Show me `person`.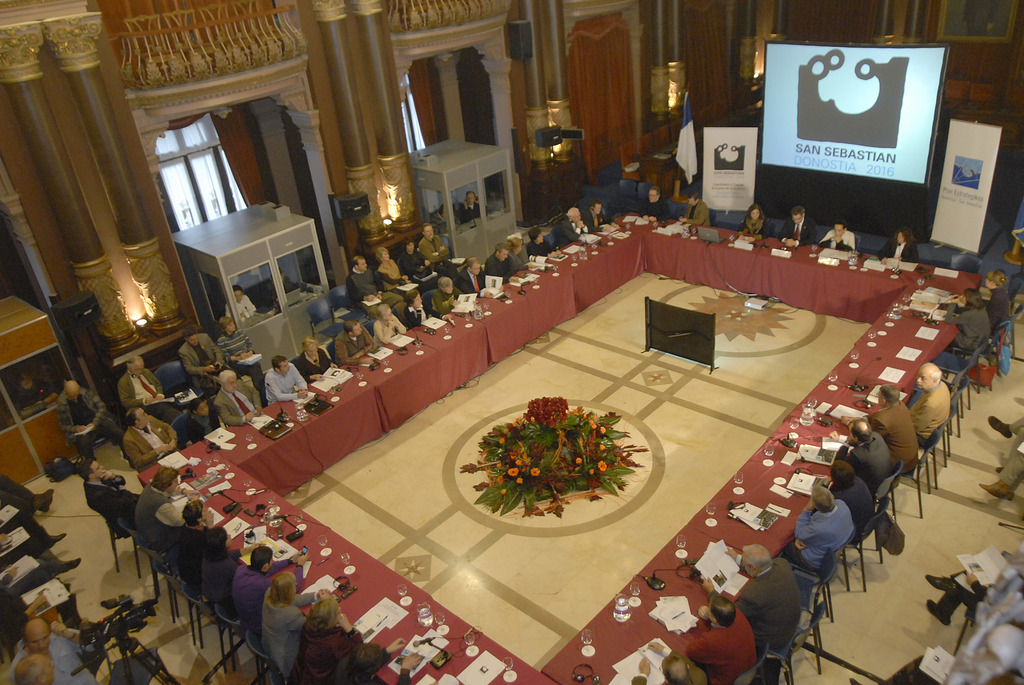
`person` is here: [0, 592, 83, 650].
